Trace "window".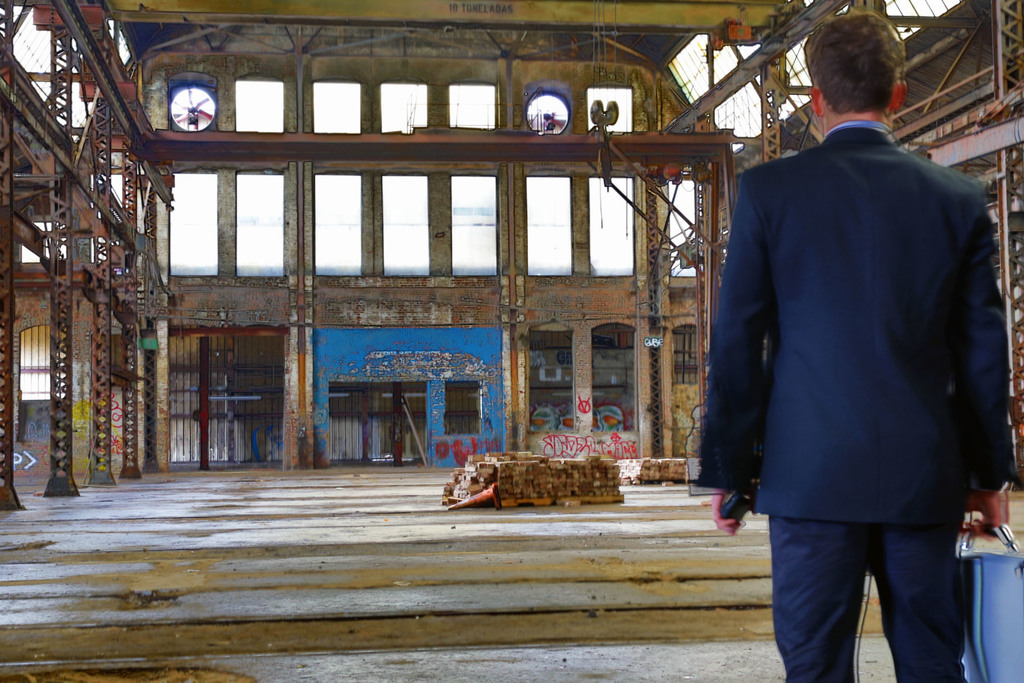
Traced to box(313, 170, 360, 274).
